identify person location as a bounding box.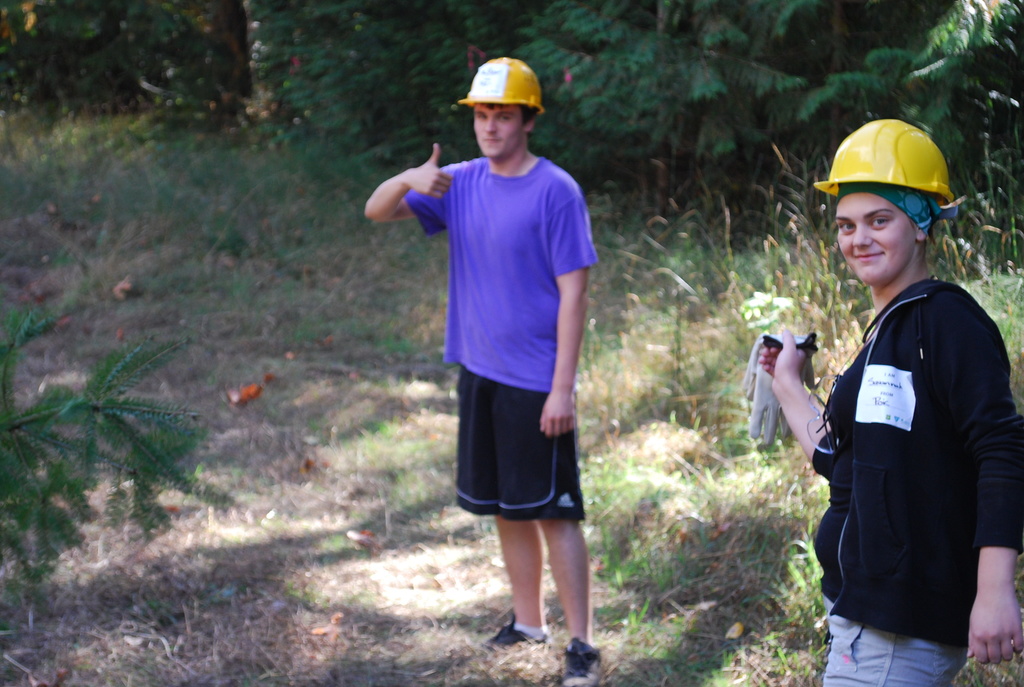
Rect(755, 118, 1023, 686).
